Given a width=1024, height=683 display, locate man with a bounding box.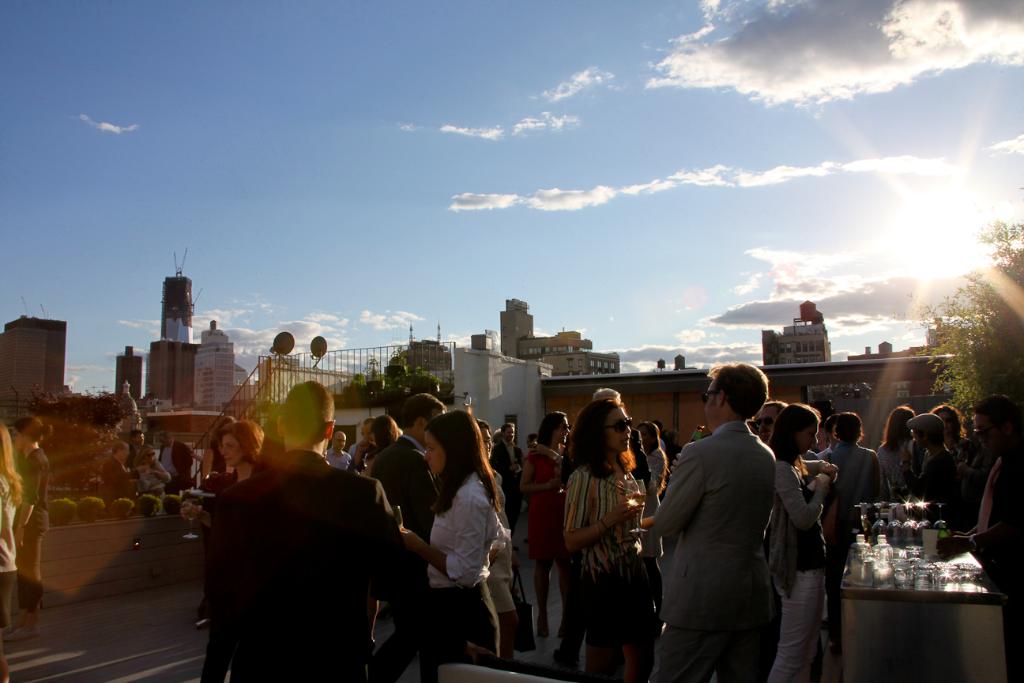
Located: <region>936, 394, 1023, 630</region>.
